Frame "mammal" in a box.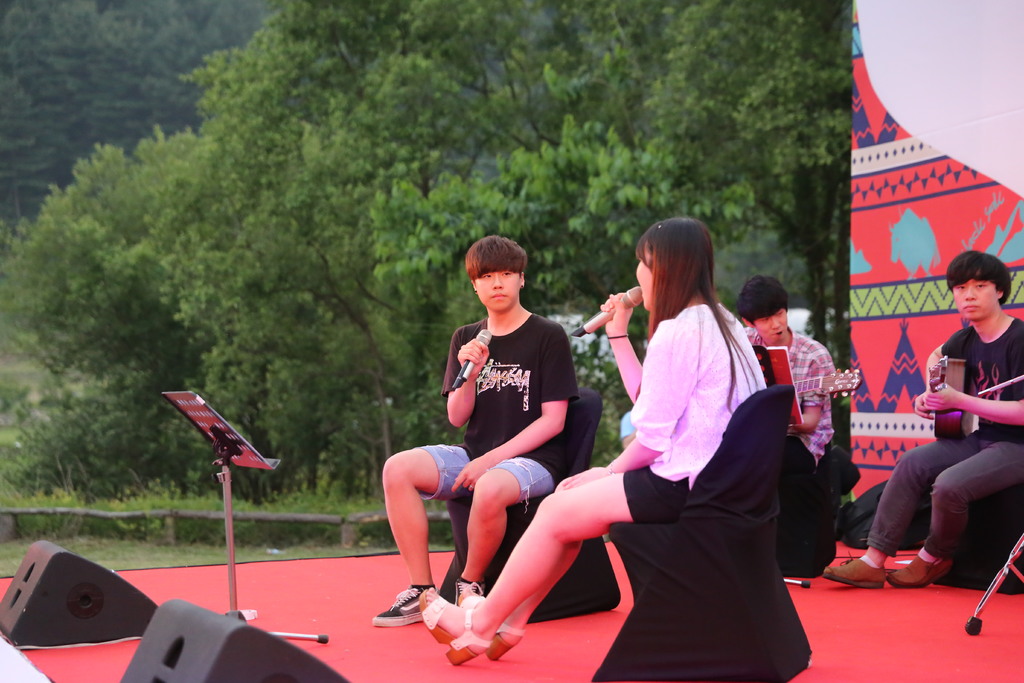
420, 214, 771, 668.
